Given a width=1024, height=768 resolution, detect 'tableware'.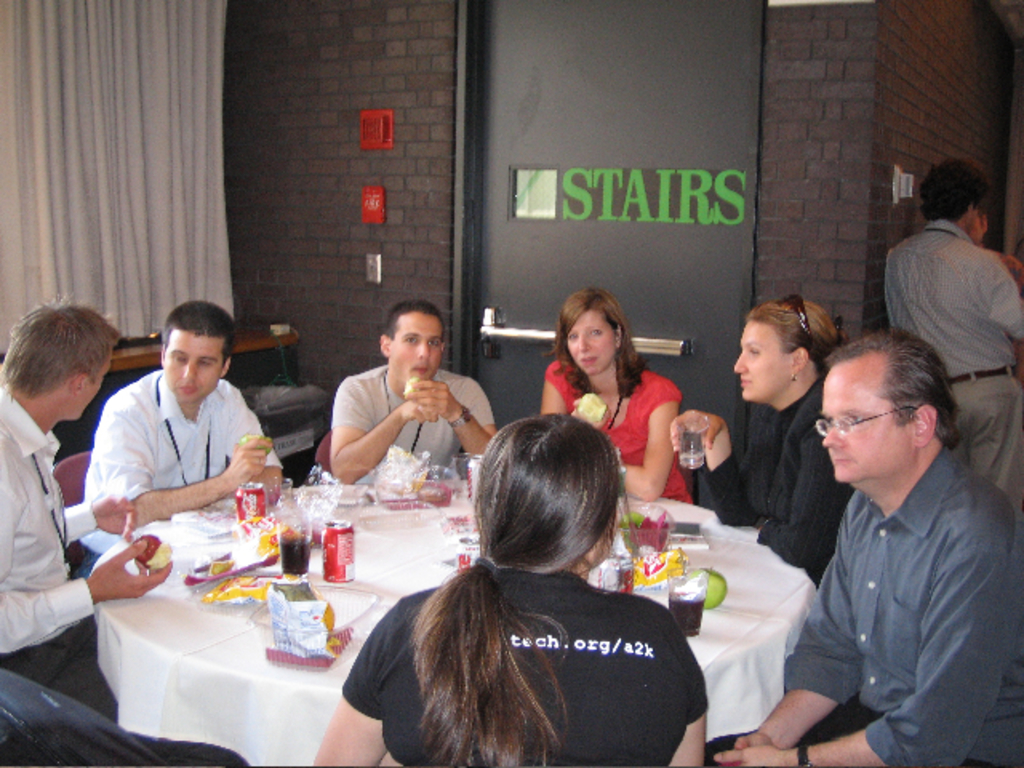
detection(595, 555, 637, 594).
